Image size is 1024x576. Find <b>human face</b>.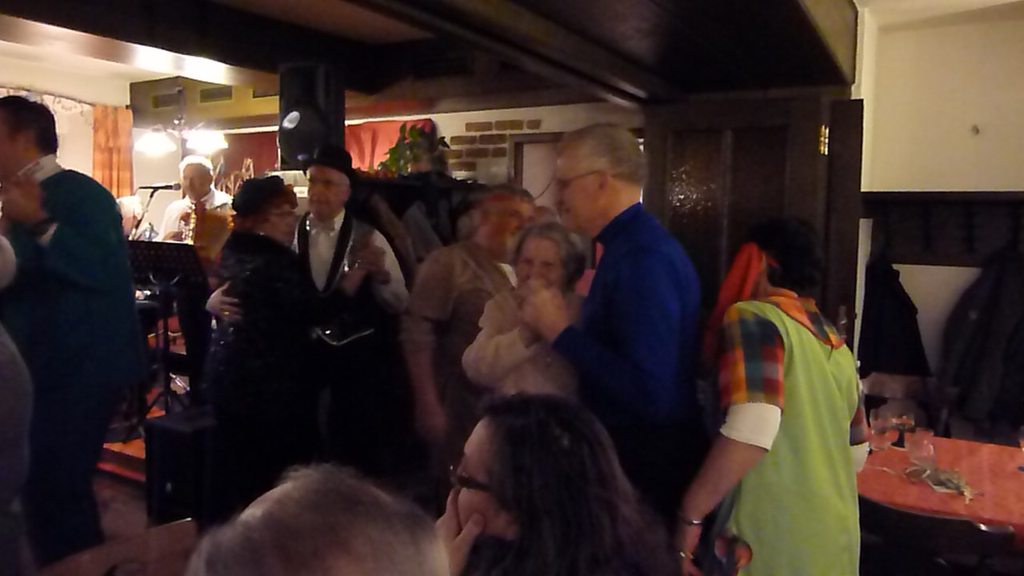
bbox=(558, 154, 598, 233).
